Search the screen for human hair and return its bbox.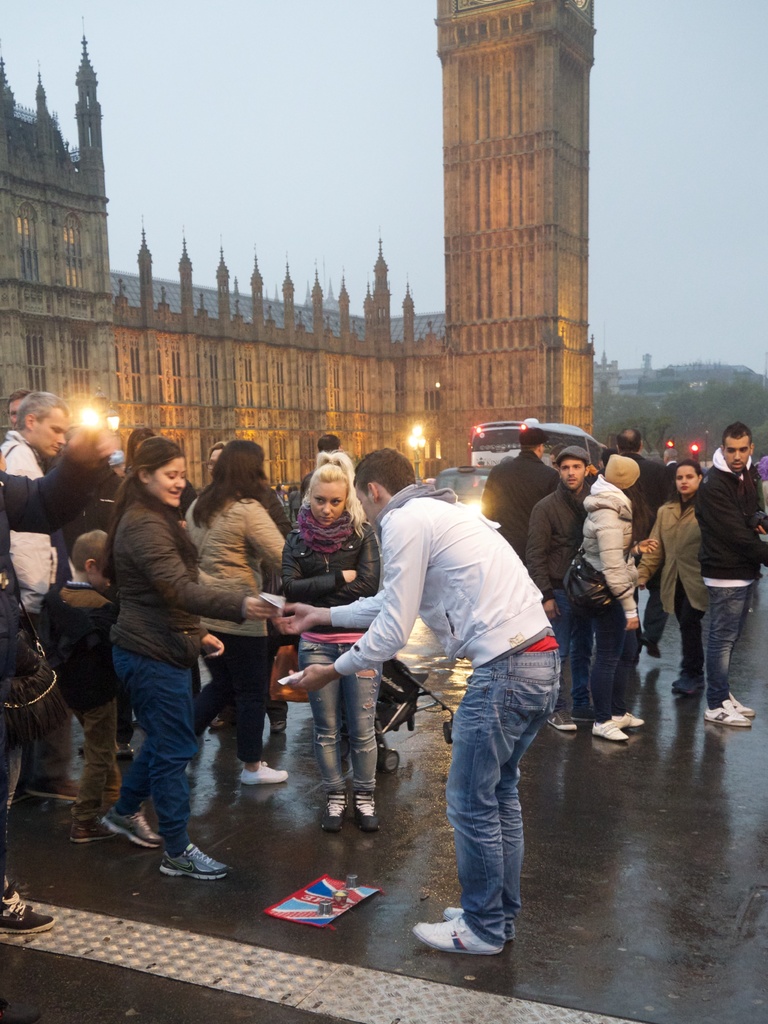
Found: crop(666, 459, 704, 506).
